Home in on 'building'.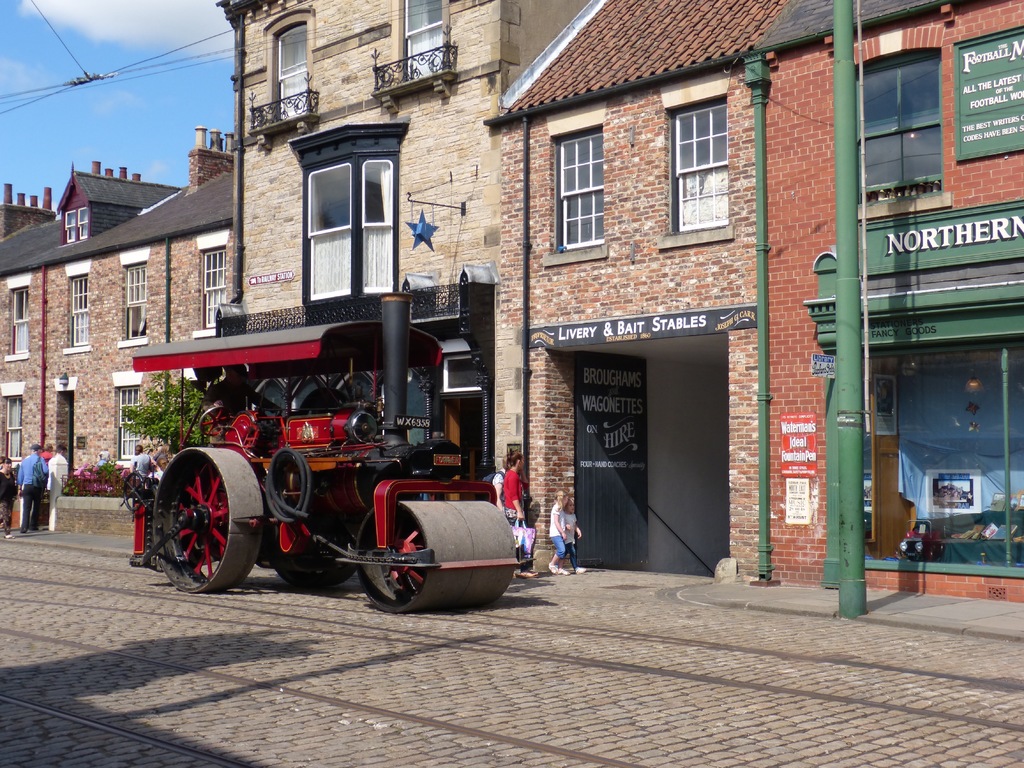
Homed in at 210/0/587/504.
